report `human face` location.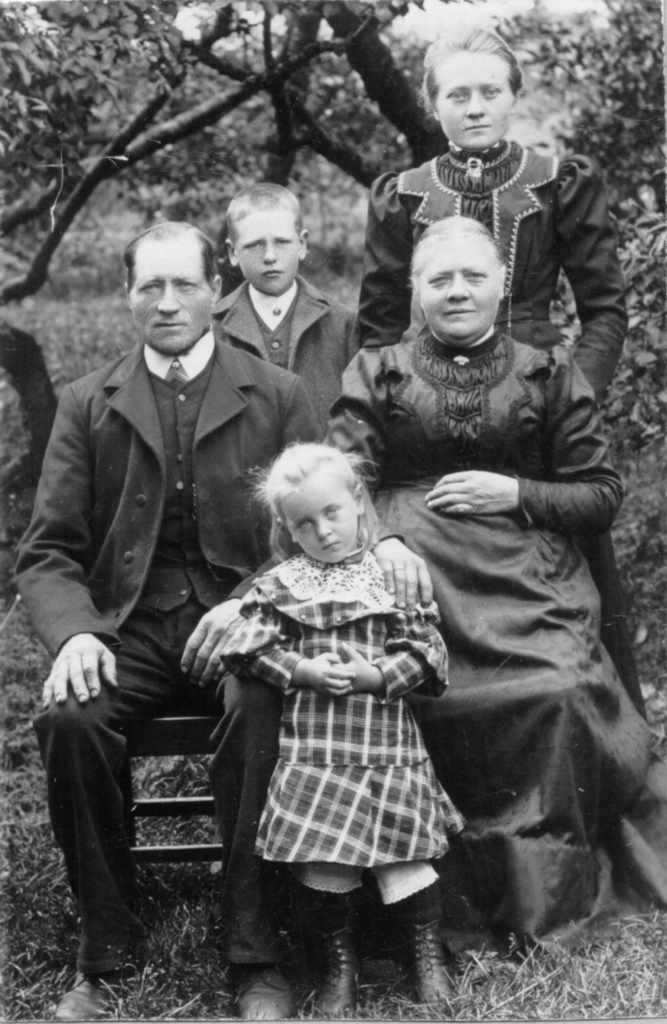
Report: x1=122, y1=233, x2=210, y2=349.
